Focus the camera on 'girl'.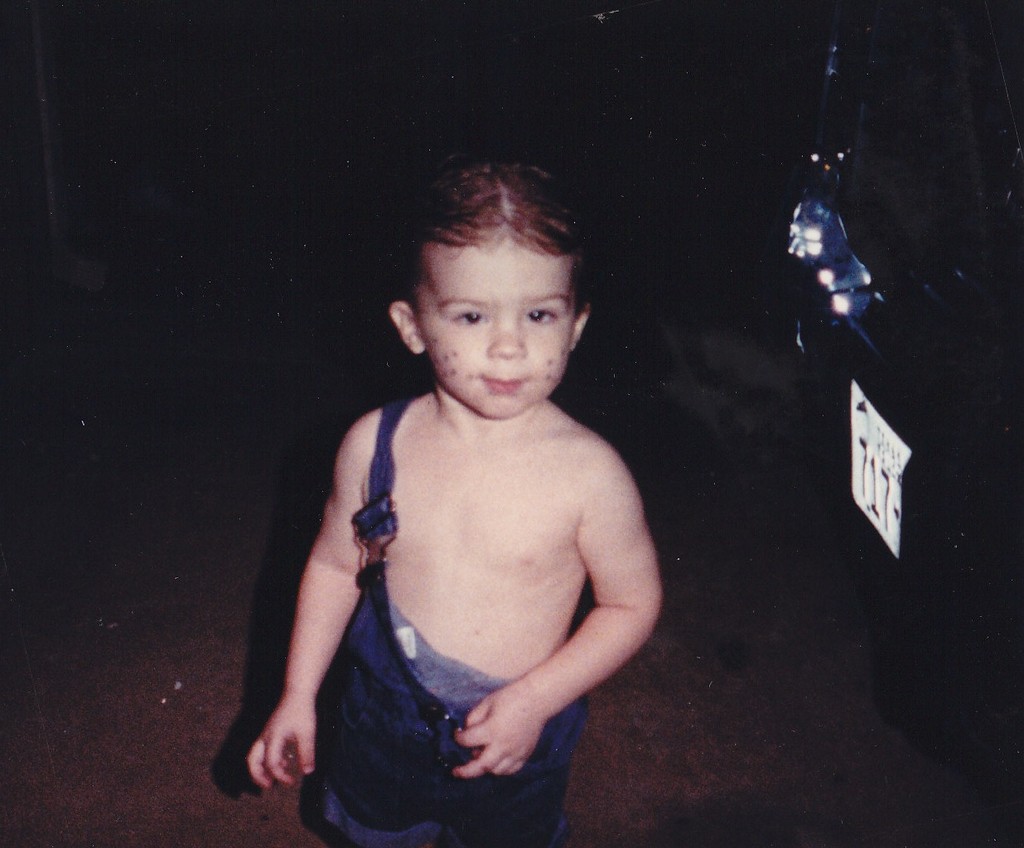
Focus region: detection(241, 162, 660, 847).
